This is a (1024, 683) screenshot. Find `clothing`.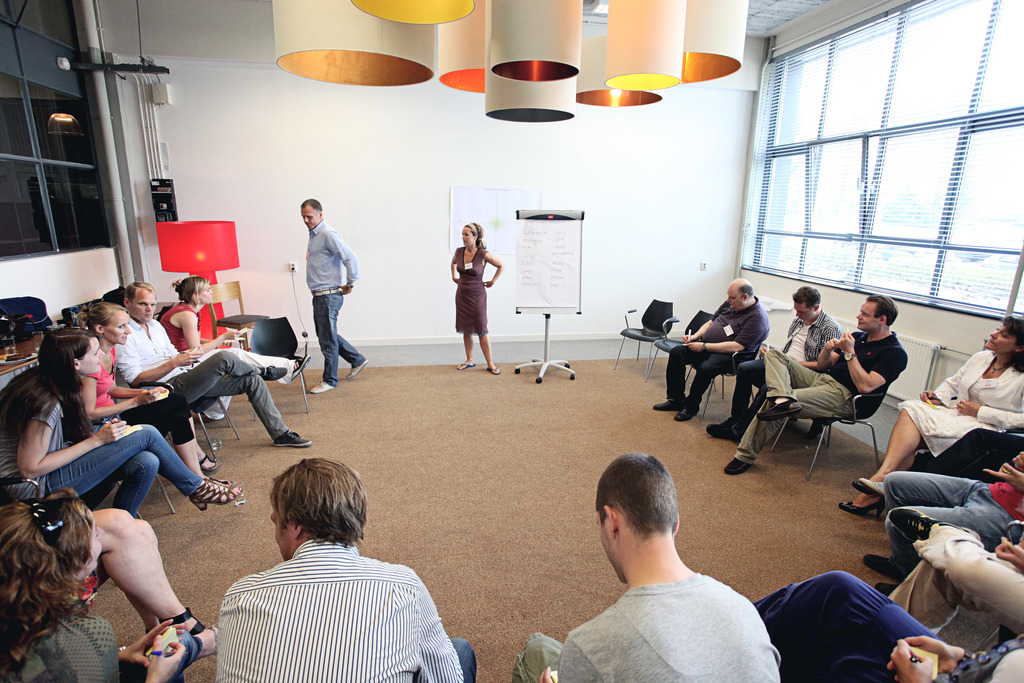
Bounding box: pyautogui.locateOnScreen(908, 338, 1023, 473).
